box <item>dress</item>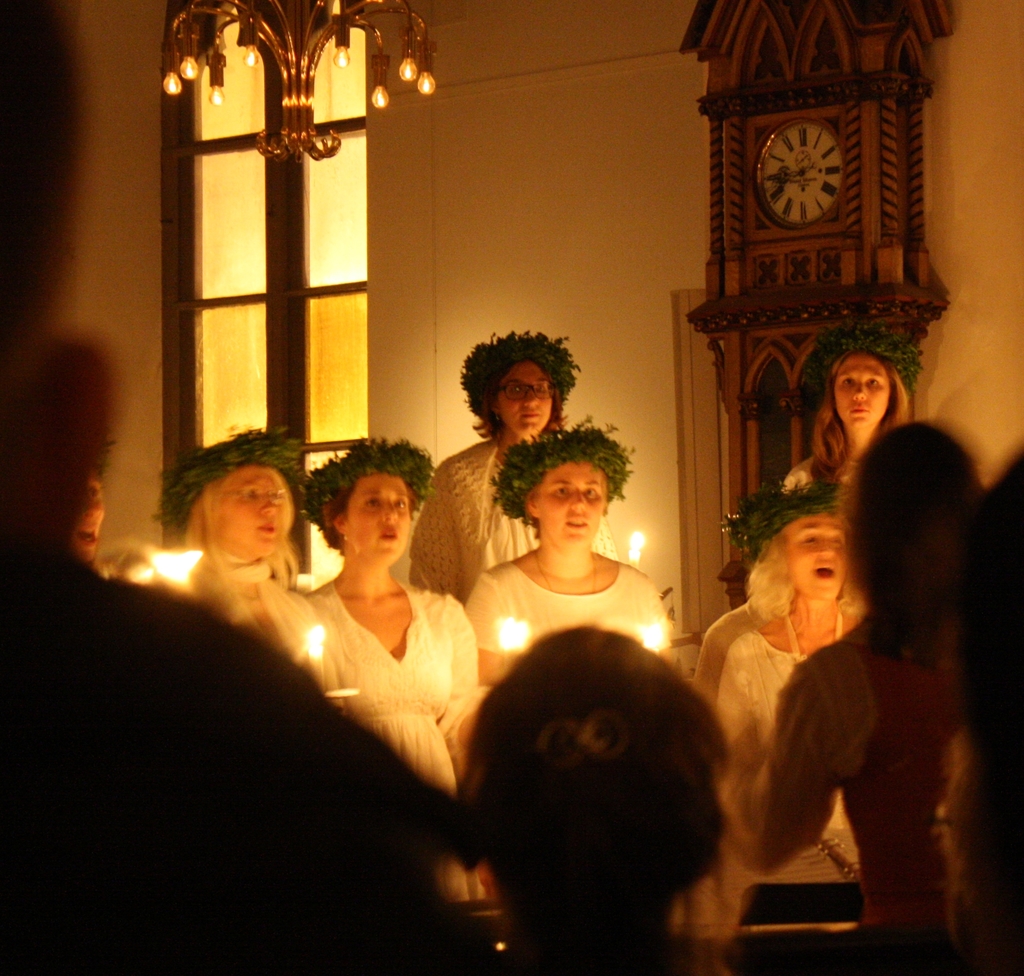
<box>703,612,883,869</box>
